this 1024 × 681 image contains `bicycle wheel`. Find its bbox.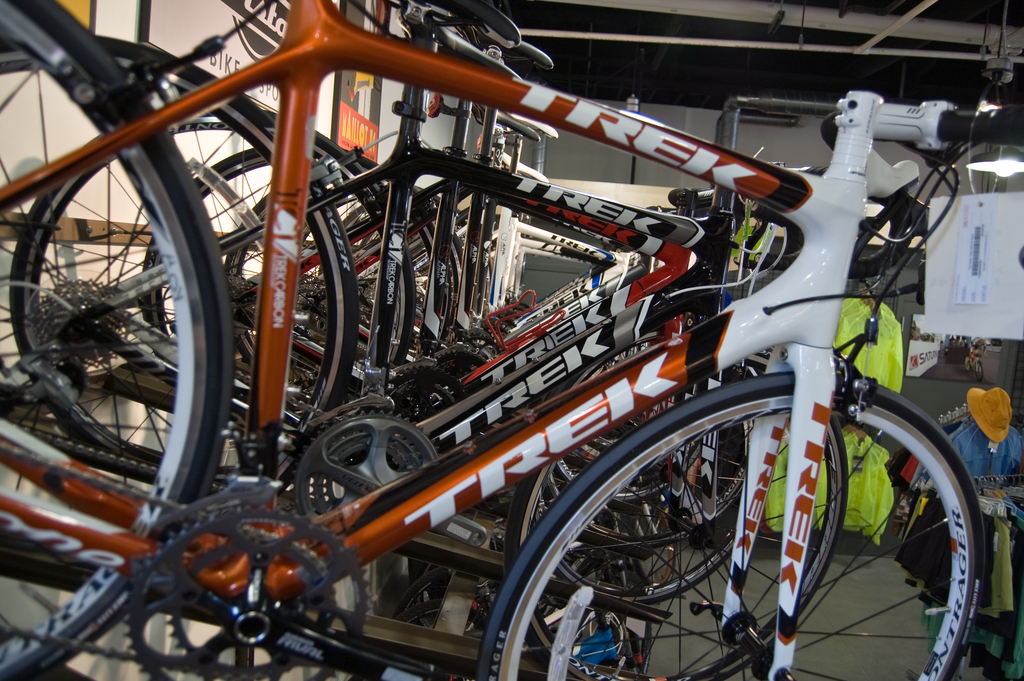
<region>9, 104, 365, 488</region>.
